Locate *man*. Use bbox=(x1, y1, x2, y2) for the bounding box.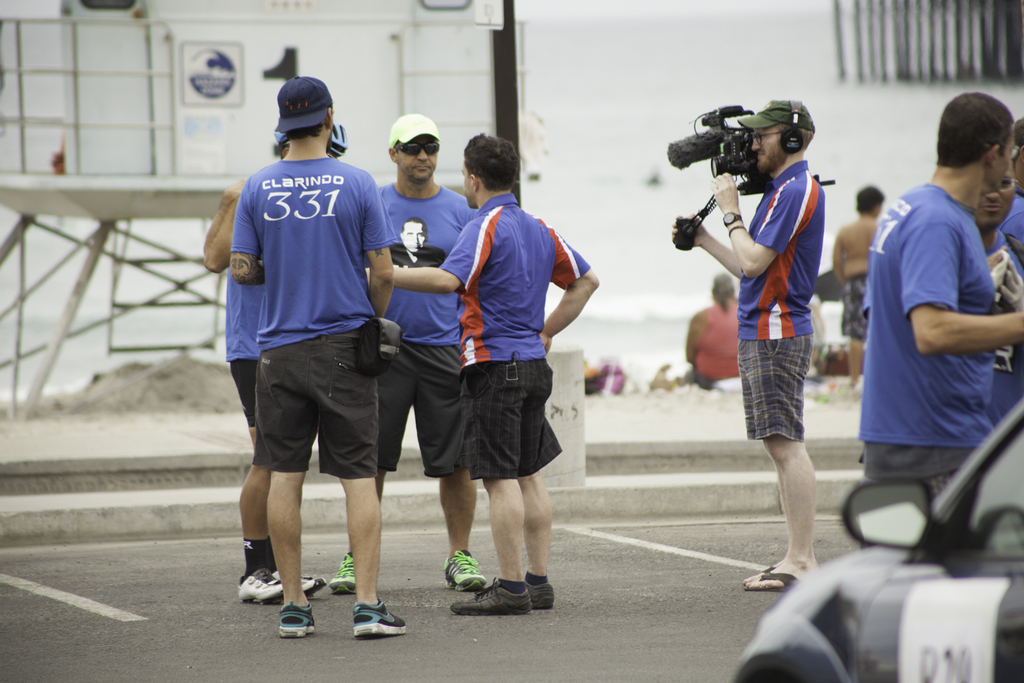
bbox=(670, 97, 823, 587).
